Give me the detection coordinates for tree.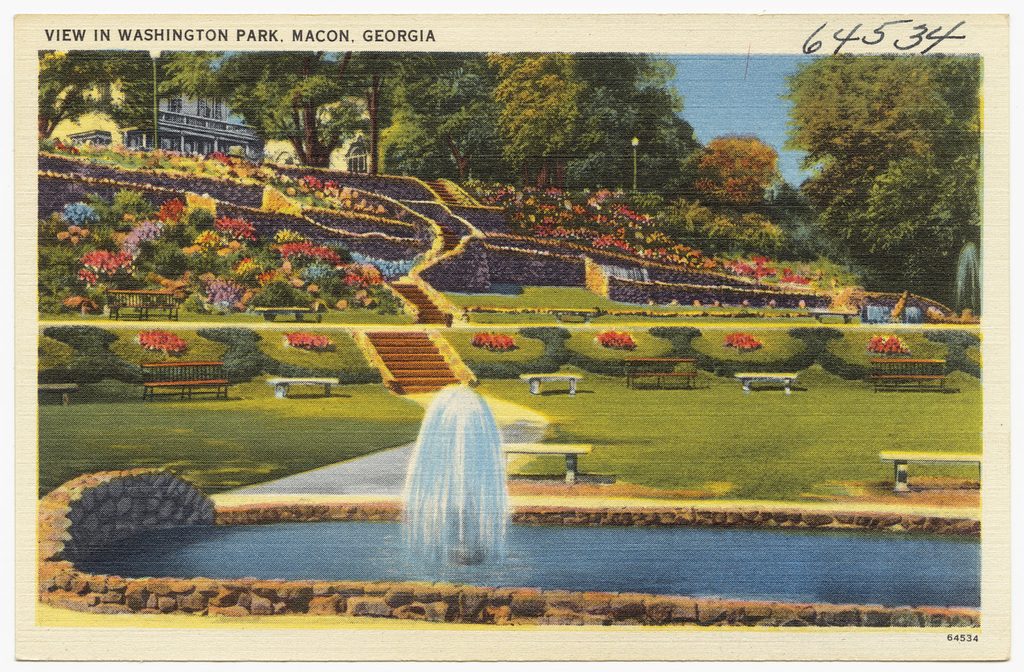
[x1=689, y1=134, x2=778, y2=205].
